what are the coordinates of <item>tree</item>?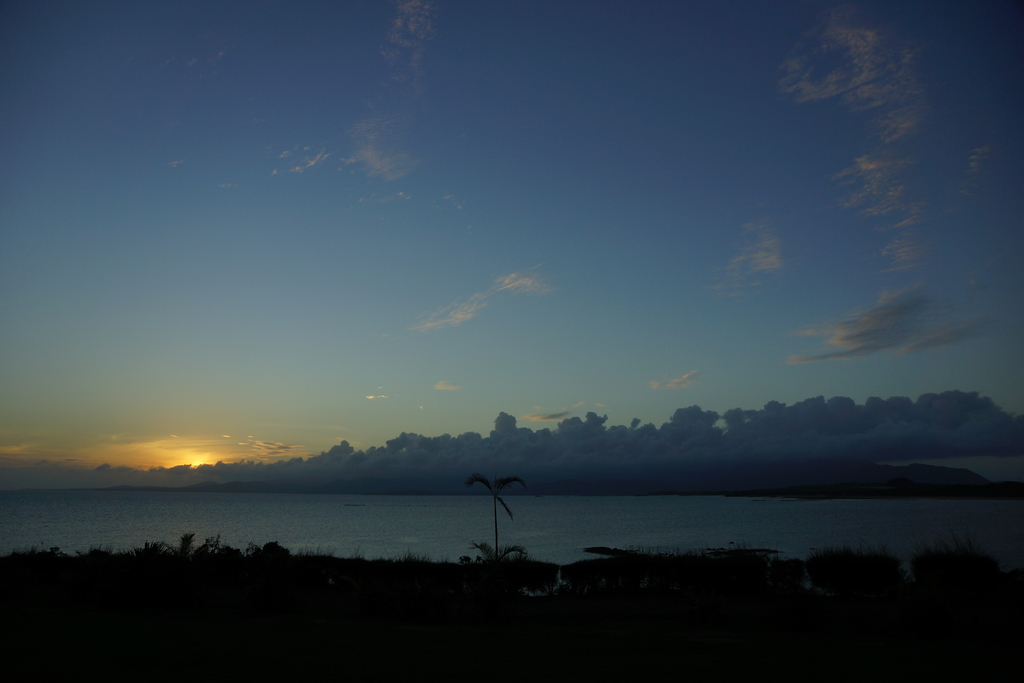
(left=463, top=461, right=536, bottom=555).
